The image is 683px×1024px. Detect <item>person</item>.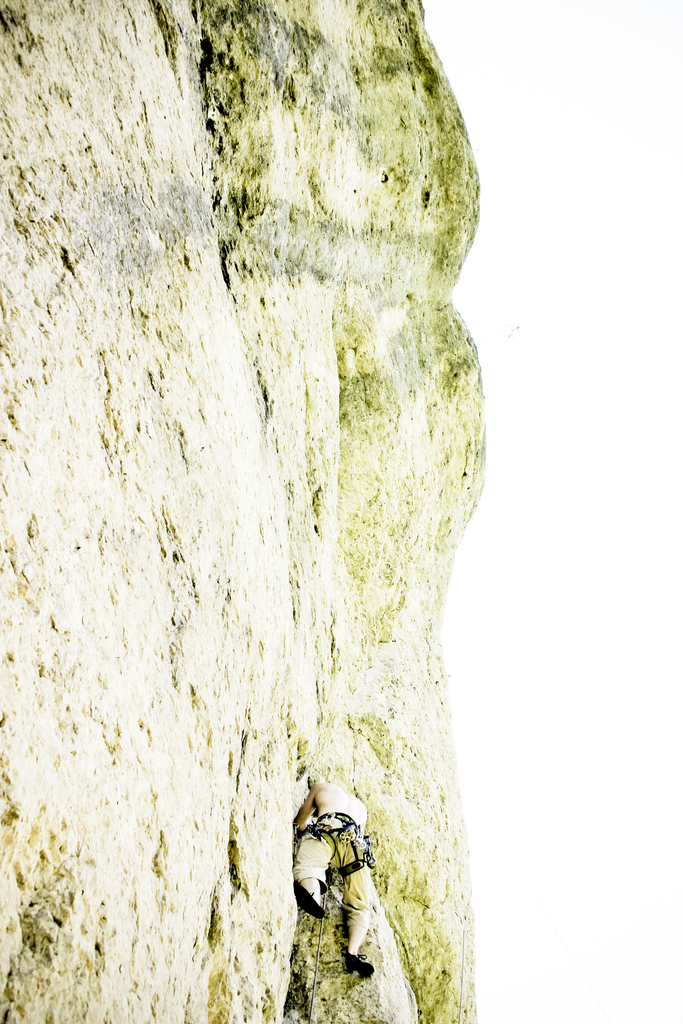
Detection: BBox(292, 774, 376, 948).
